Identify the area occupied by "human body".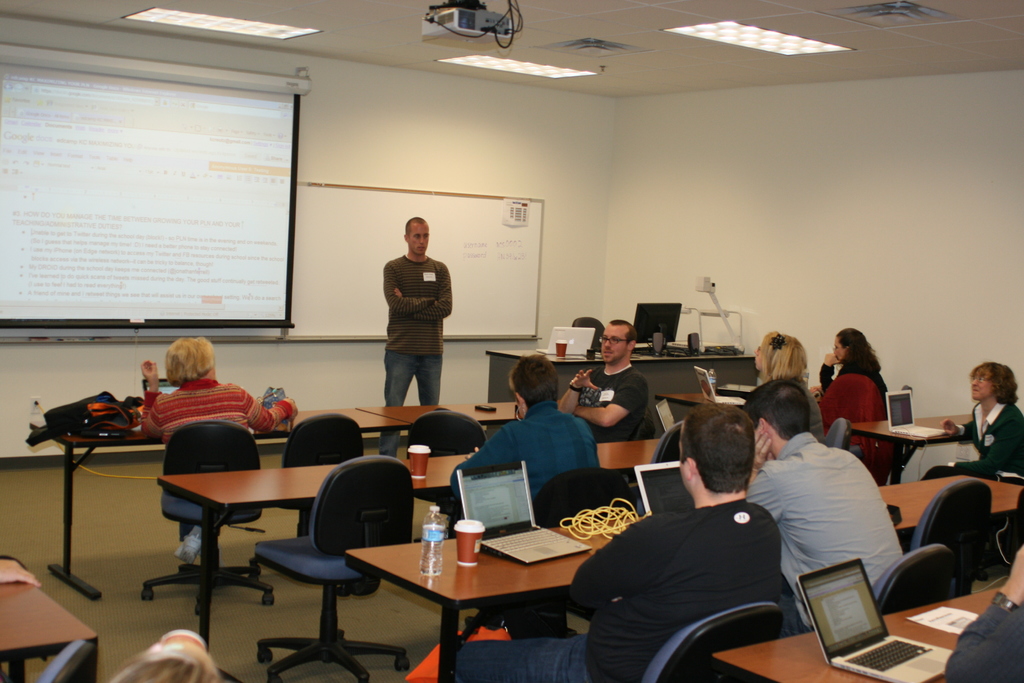
Area: Rect(448, 355, 598, 503).
